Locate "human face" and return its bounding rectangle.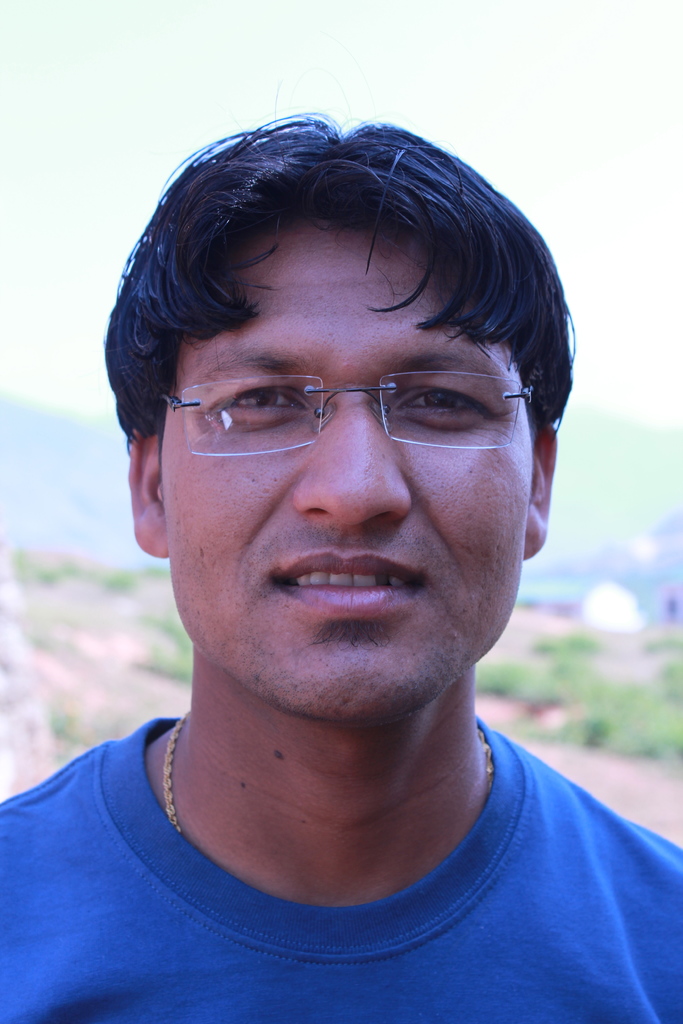
x1=171, y1=225, x2=526, y2=710.
